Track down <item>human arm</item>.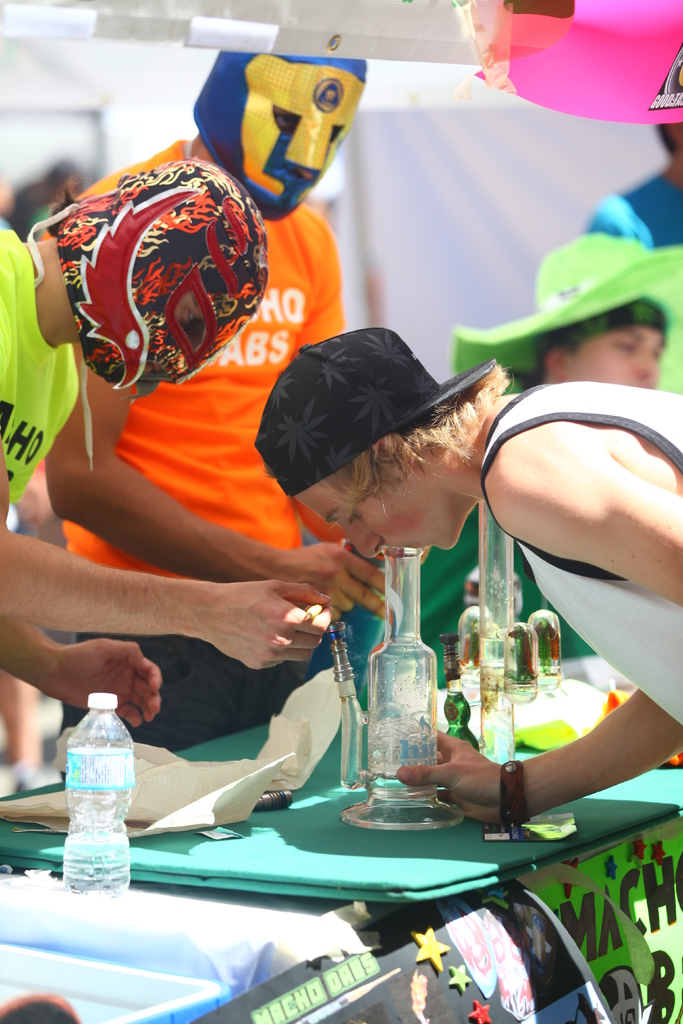
Tracked to 295, 223, 429, 564.
